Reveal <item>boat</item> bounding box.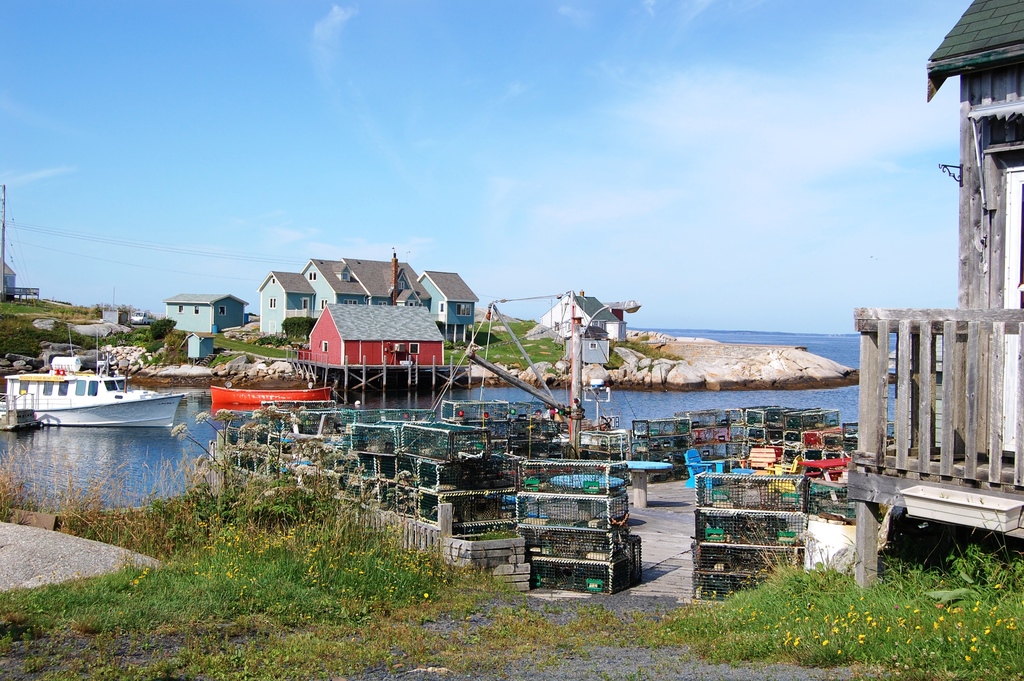
Revealed: {"left": 10, "top": 350, "right": 183, "bottom": 427}.
